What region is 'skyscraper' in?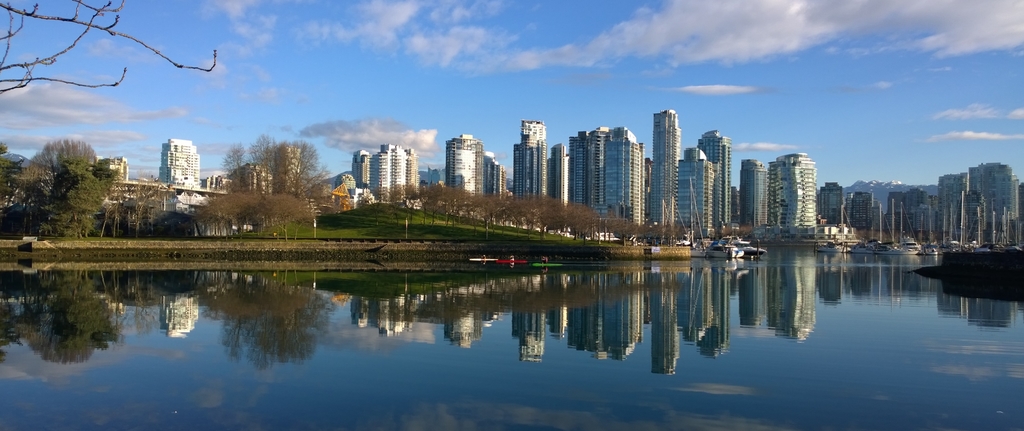
select_region(568, 119, 652, 210).
